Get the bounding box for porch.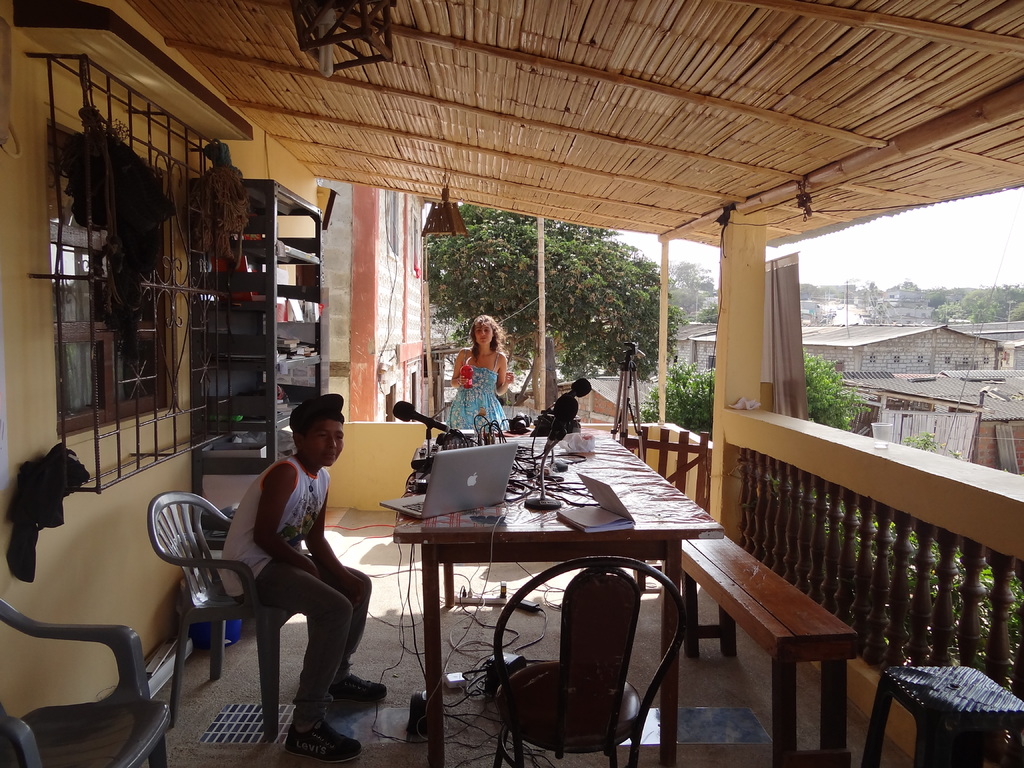
<box>149,509,919,767</box>.
